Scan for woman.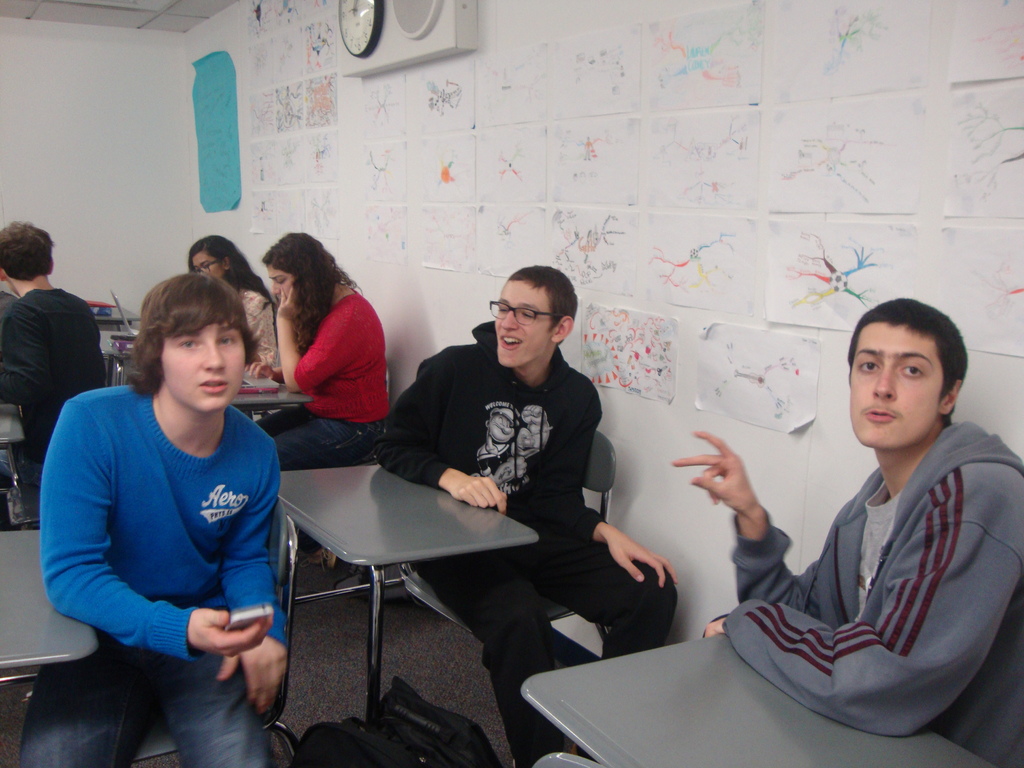
Scan result: [left=252, top=234, right=392, bottom=463].
